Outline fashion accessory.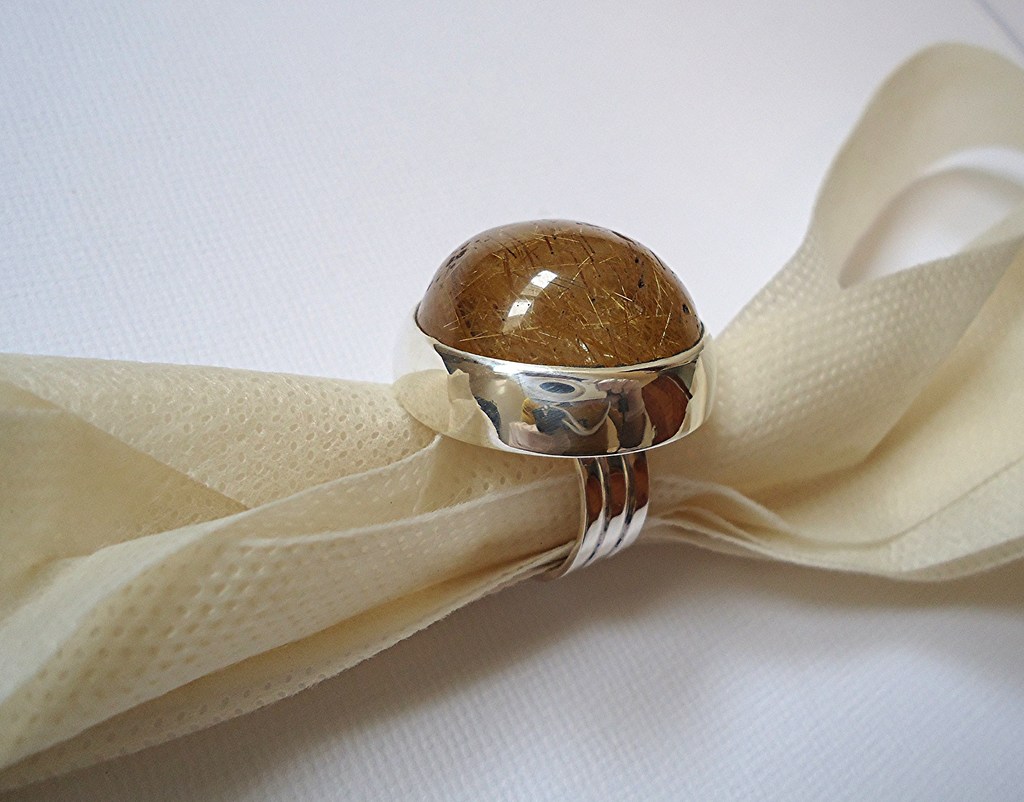
Outline: {"x1": 383, "y1": 211, "x2": 716, "y2": 587}.
